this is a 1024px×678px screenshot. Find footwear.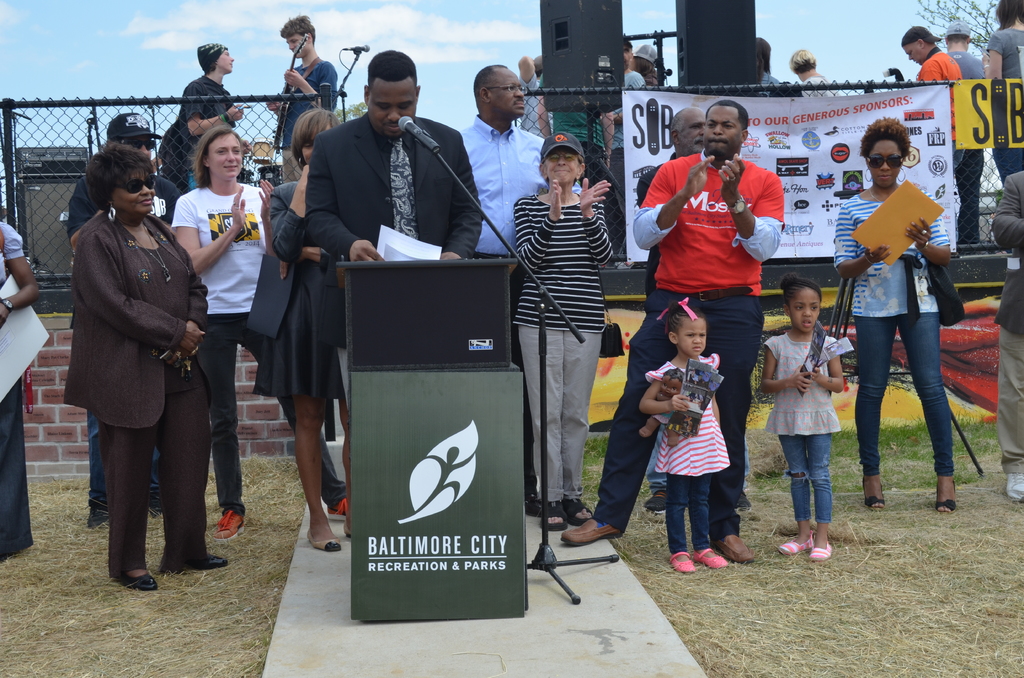
Bounding box: 776, 537, 809, 554.
